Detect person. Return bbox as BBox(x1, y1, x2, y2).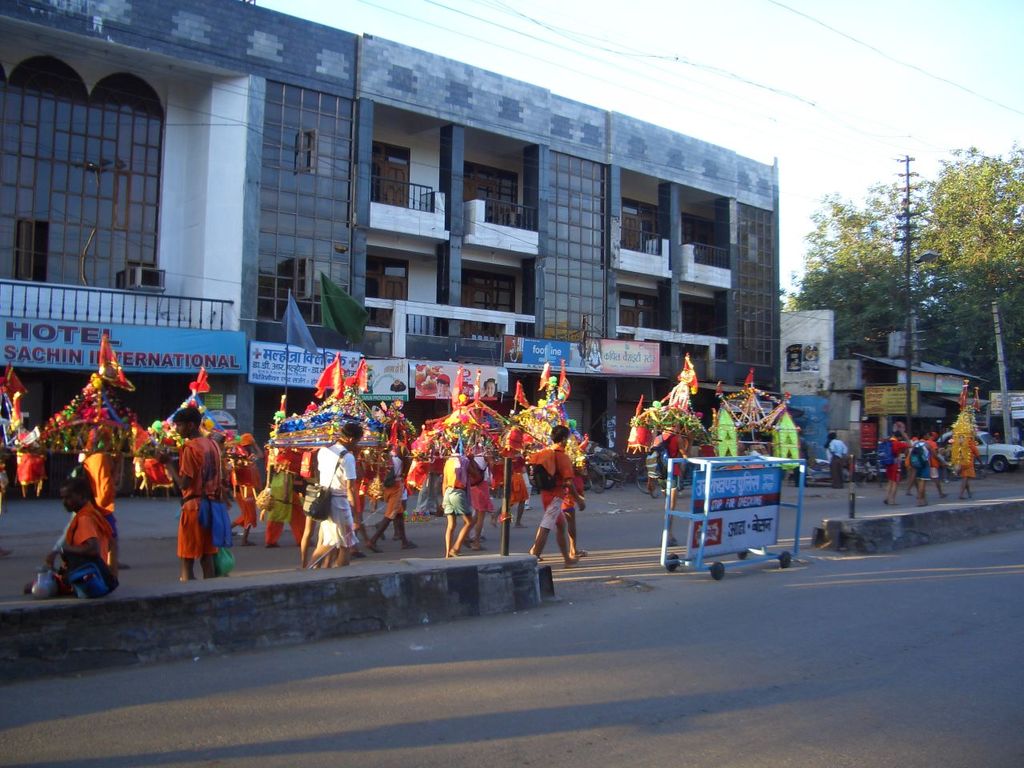
BBox(882, 431, 909, 507).
